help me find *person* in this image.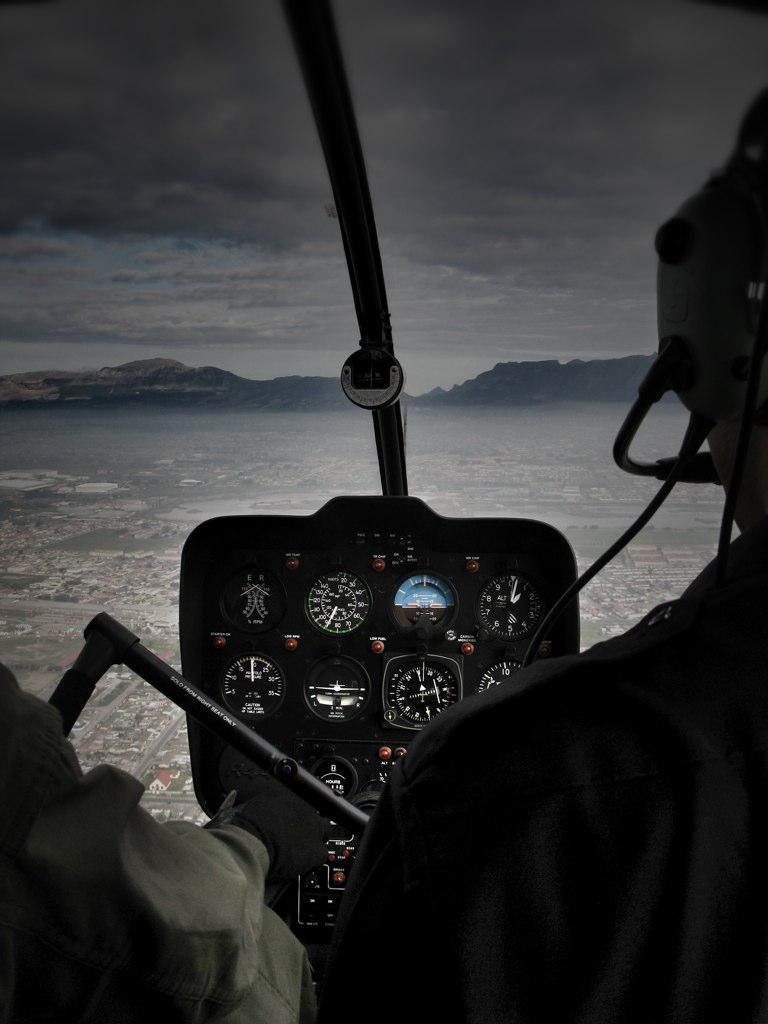
Found it: [left=324, top=88, right=767, bottom=1023].
